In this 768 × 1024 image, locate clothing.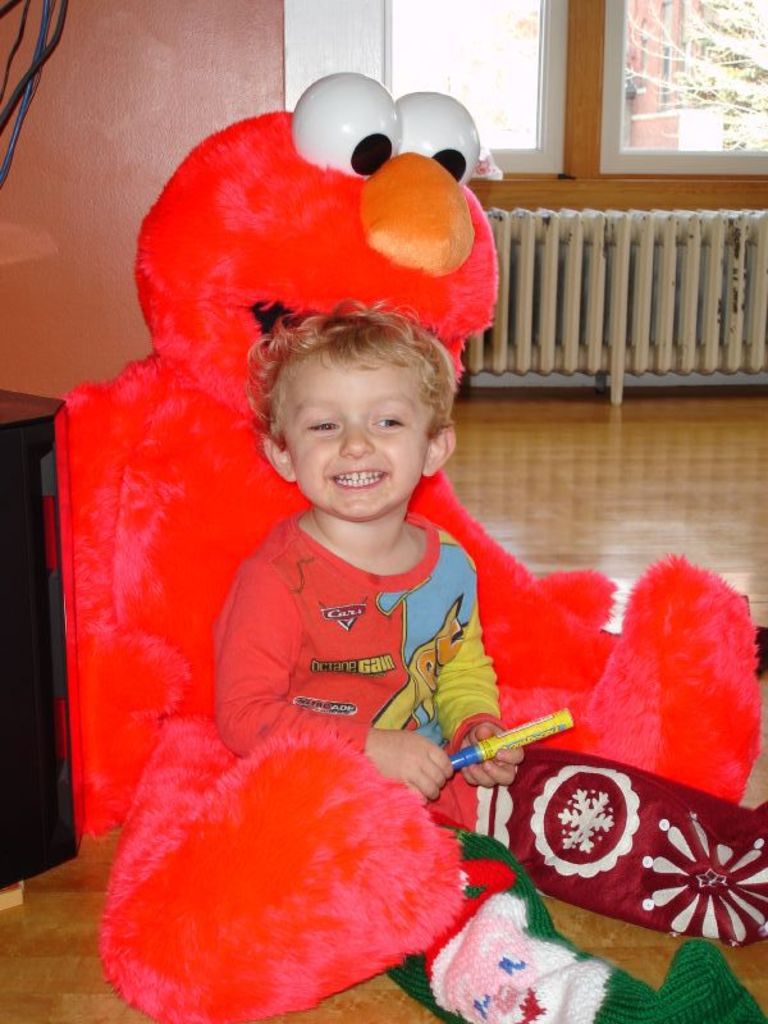
Bounding box: <region>207, 517, 767, 1023</region>.
